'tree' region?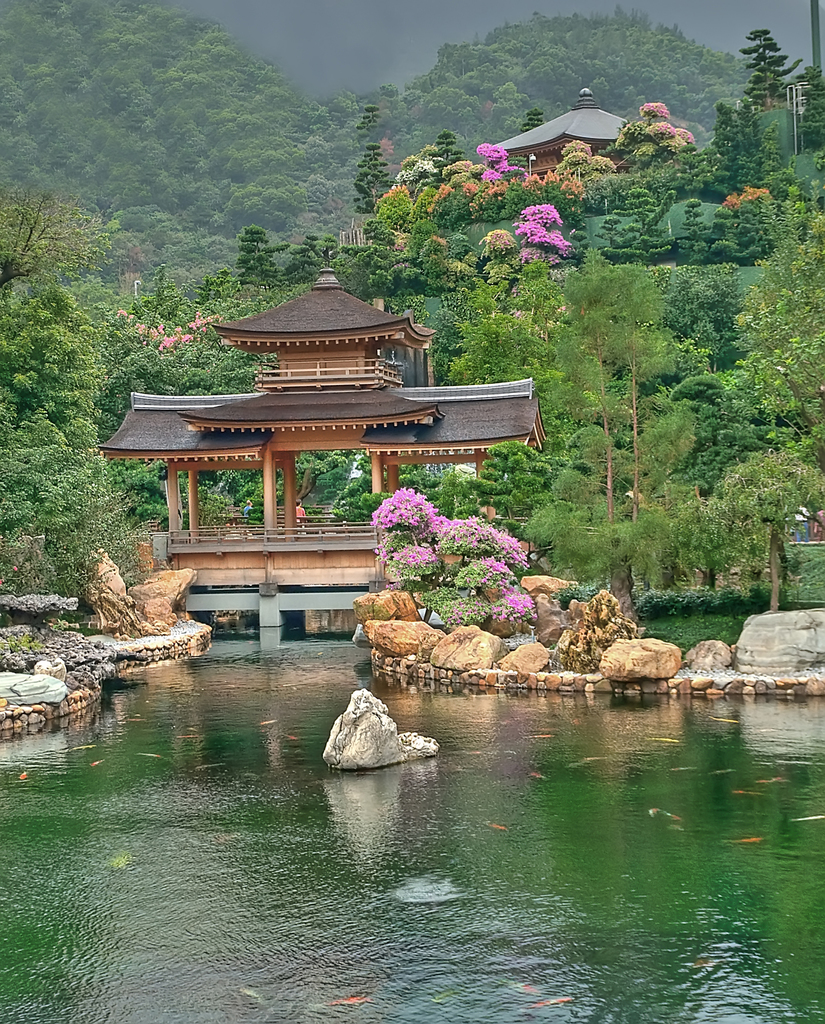
614 266 676 577
